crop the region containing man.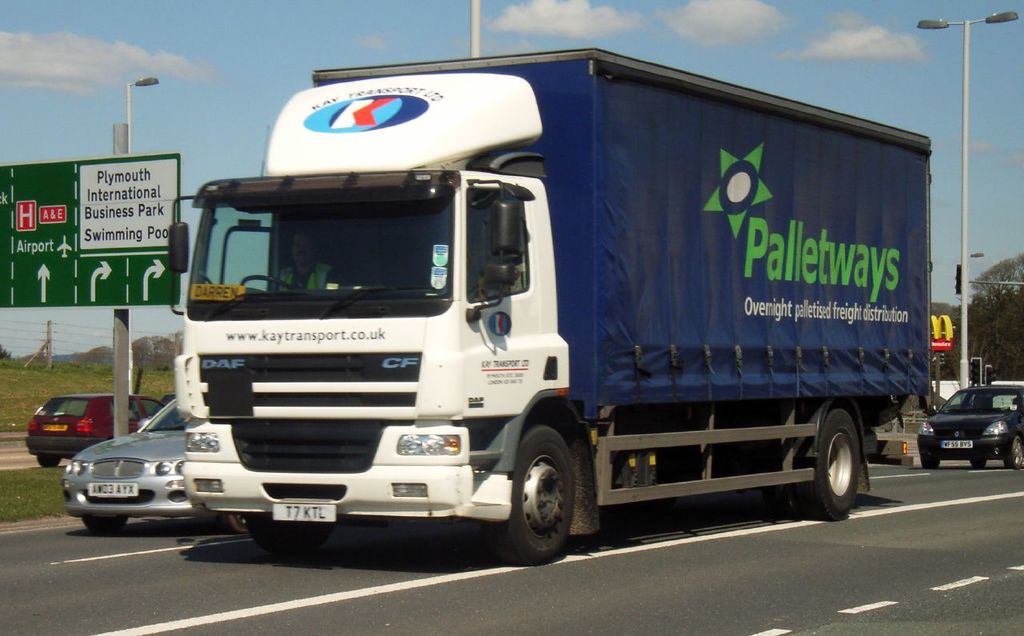
Crop region: x1=277, y1=235, x2=344, y2=288.
